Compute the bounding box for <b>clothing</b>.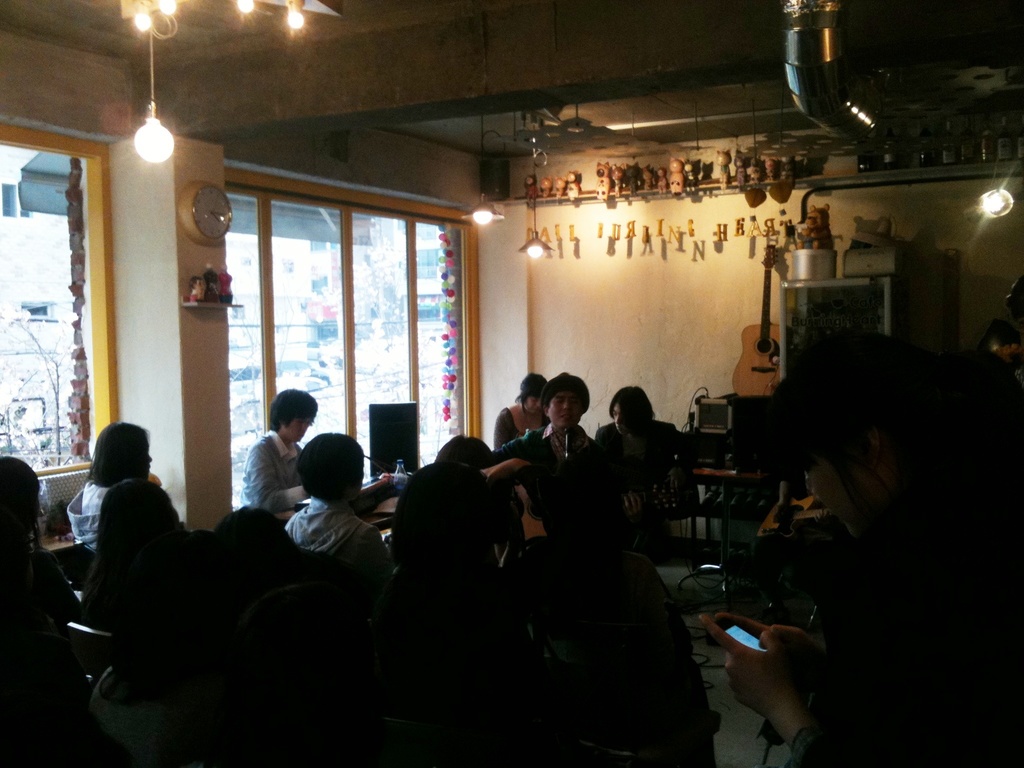
[241, 431, 308, 513].
